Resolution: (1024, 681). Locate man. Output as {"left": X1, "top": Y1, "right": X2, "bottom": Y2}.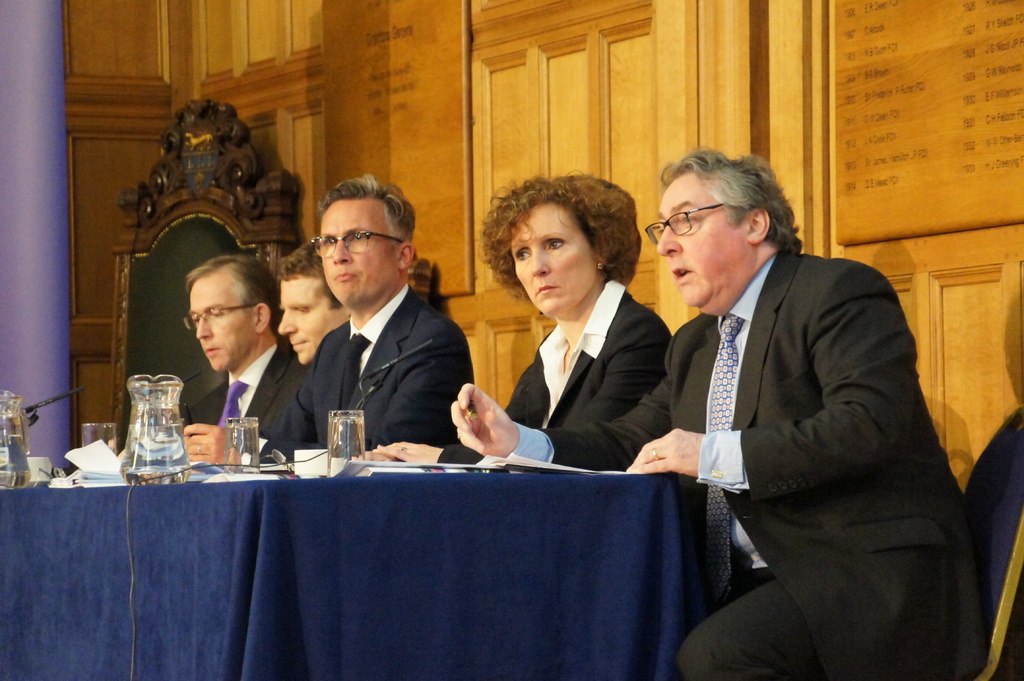
{"left": 225, "top": 186, "right": 464, "bottom": 487}.
